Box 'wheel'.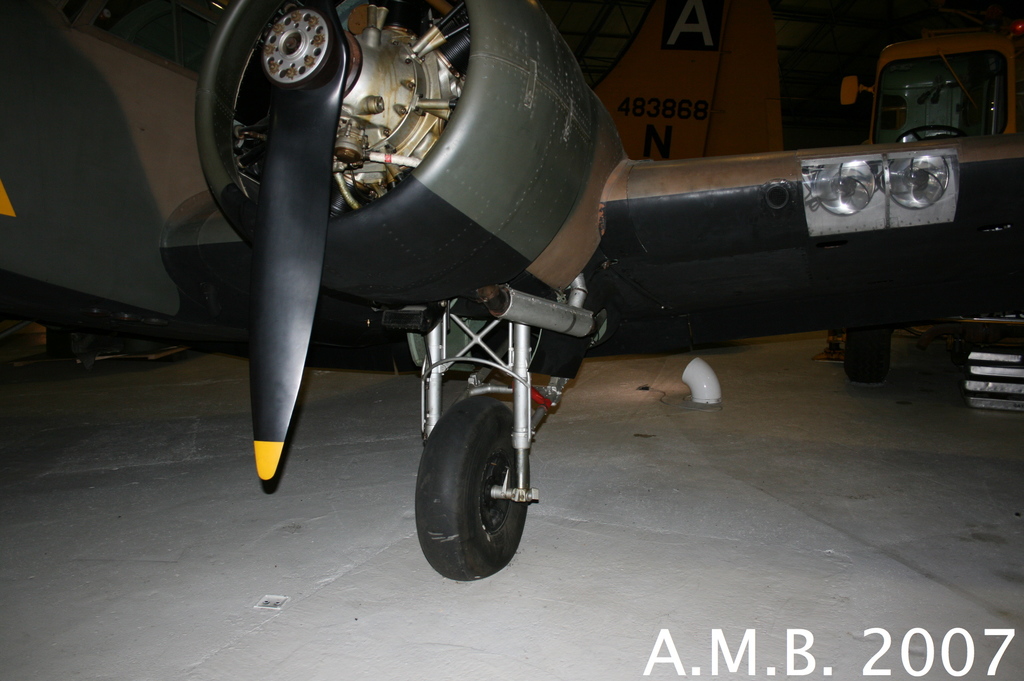
842/322/894/386.
